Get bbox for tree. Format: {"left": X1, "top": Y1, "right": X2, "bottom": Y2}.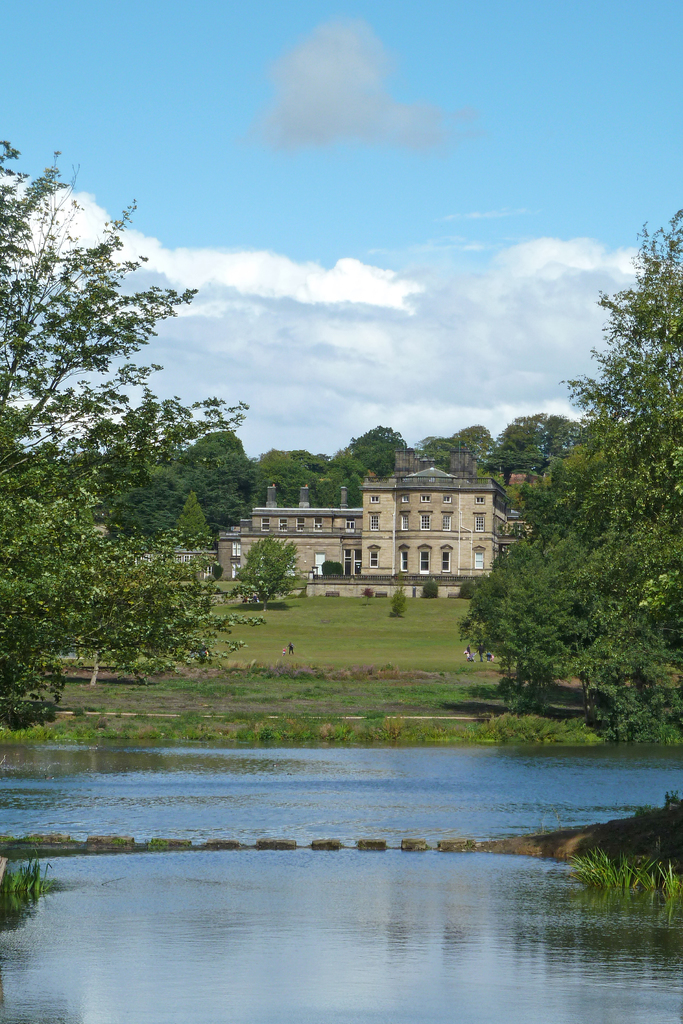
{"left": 178, "top": 424, "right": 261, "bottom": 556}.
